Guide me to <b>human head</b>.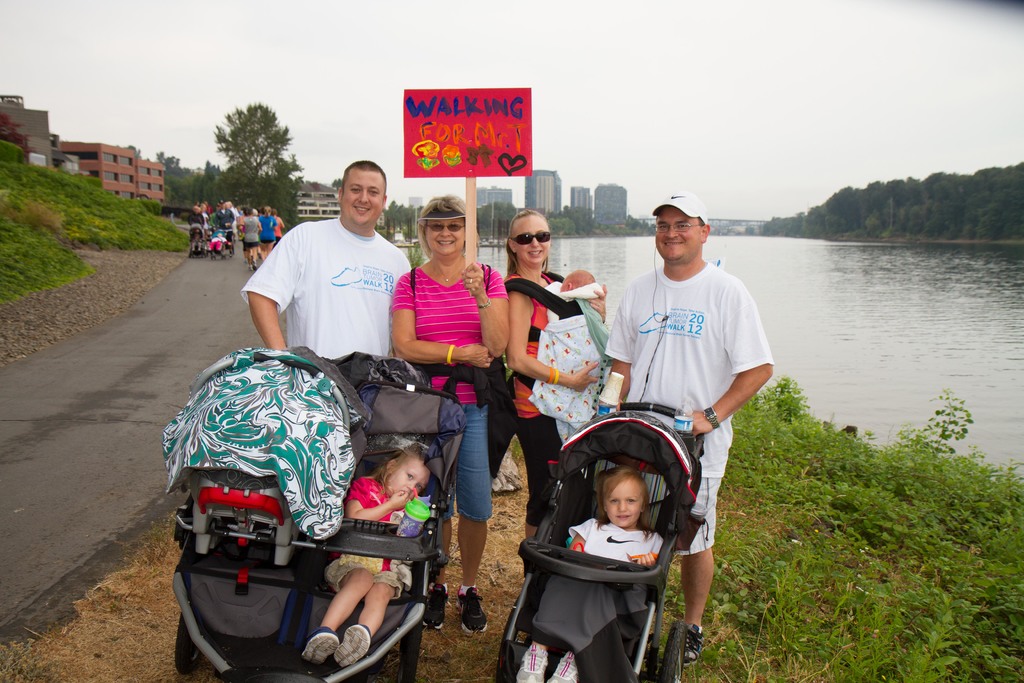
Guidance: rect(262, 205, 271, 217).
